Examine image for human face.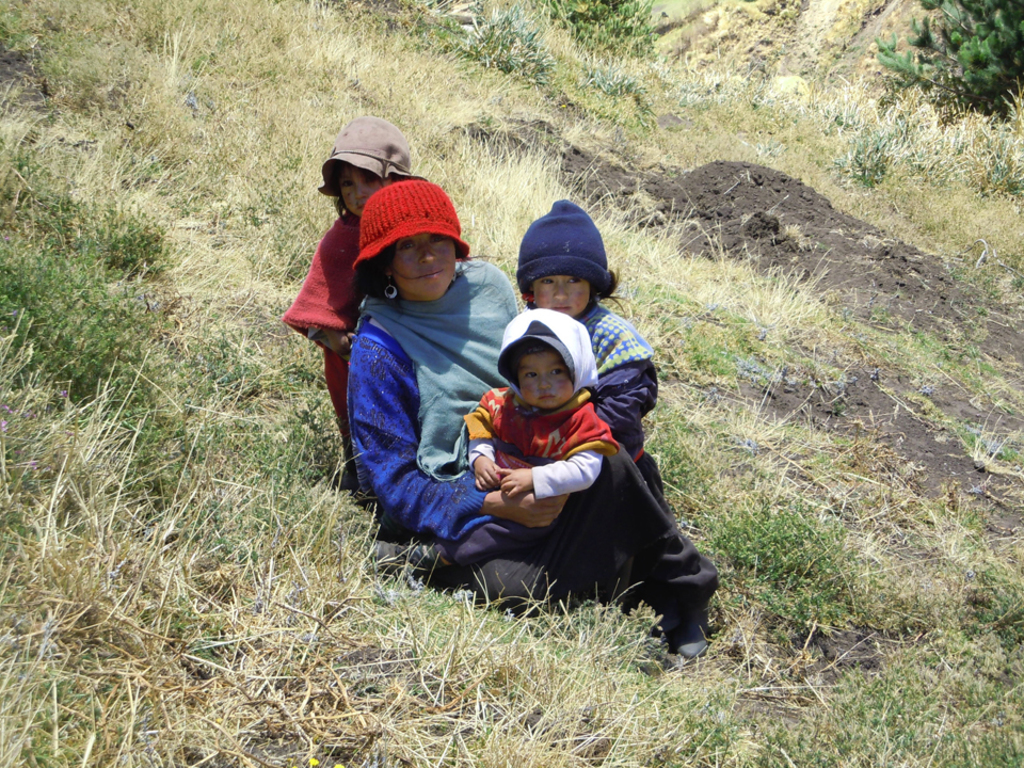
Examination result: box=[396, 234, 457, 294].
